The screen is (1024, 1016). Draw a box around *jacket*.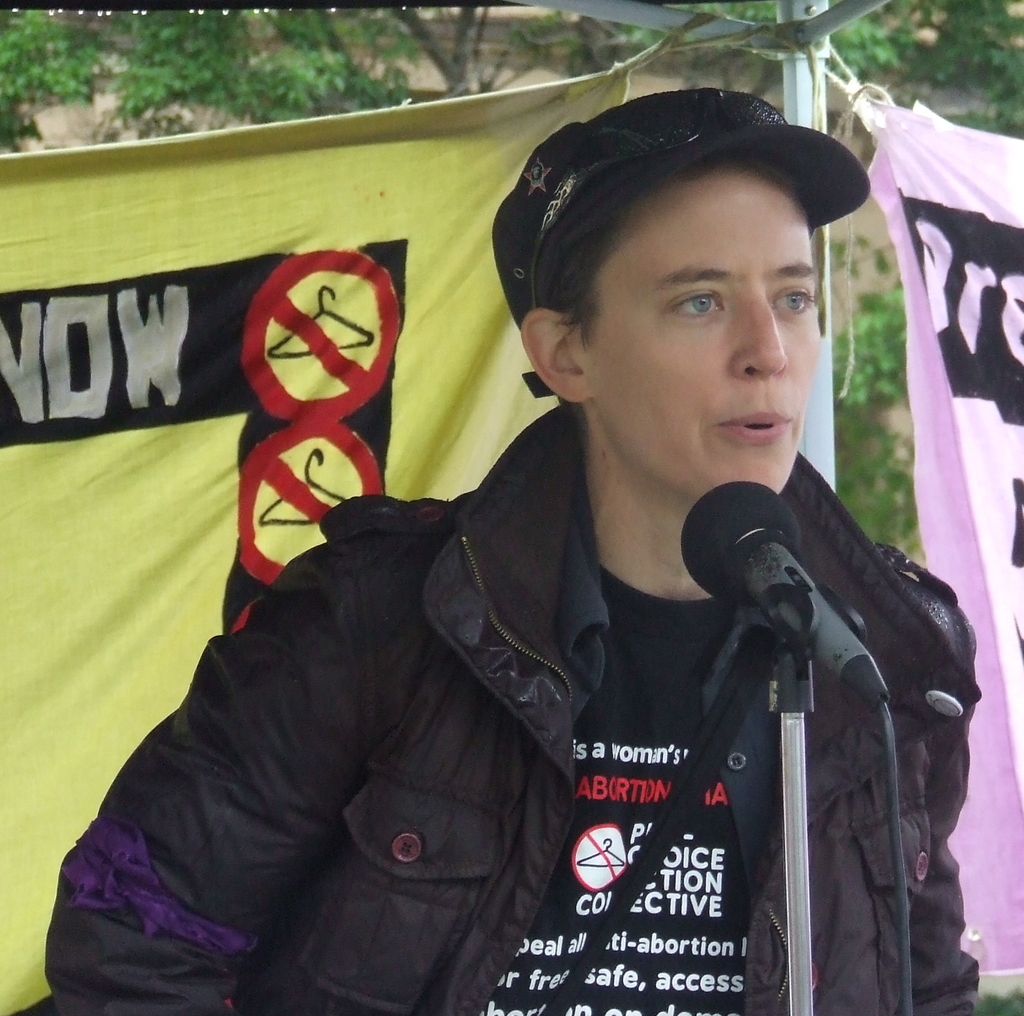
(35,400,997,1015).
